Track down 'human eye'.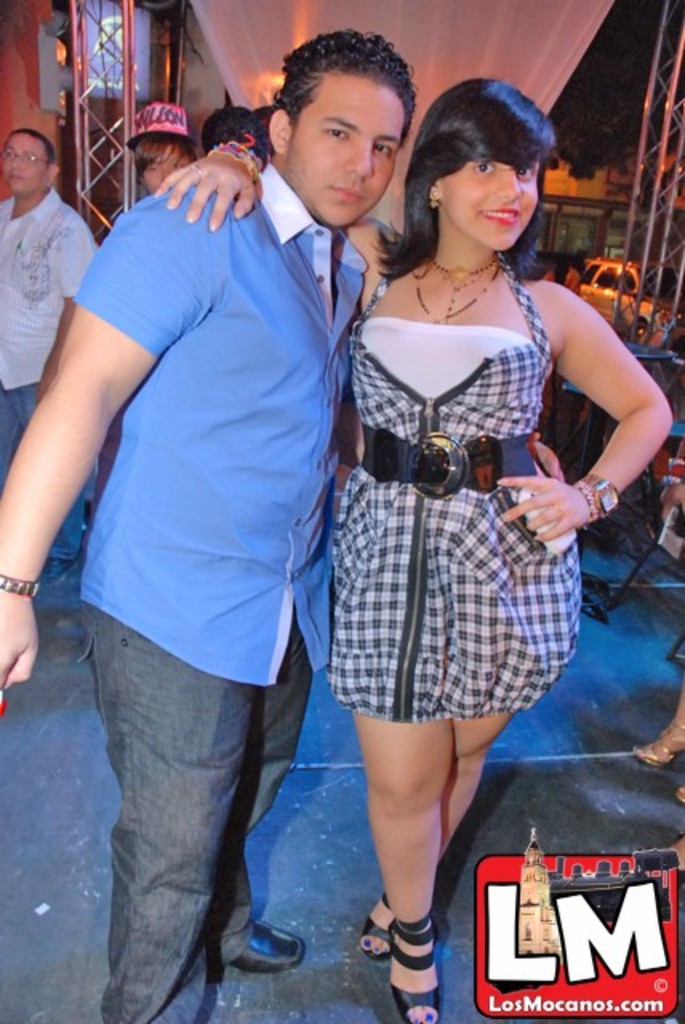
Tracked to {"x1": 471, "y1": 160, "x2": 498, "y2": 176}.
